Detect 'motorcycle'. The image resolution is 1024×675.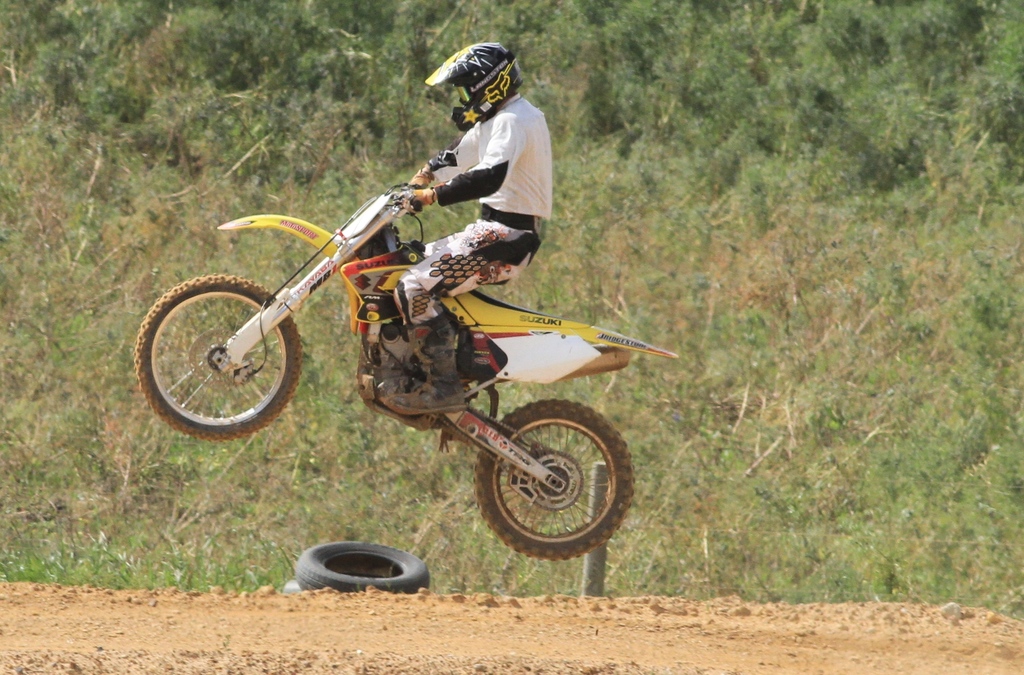
x1=131 y1=165 x2=666 y2=566.
